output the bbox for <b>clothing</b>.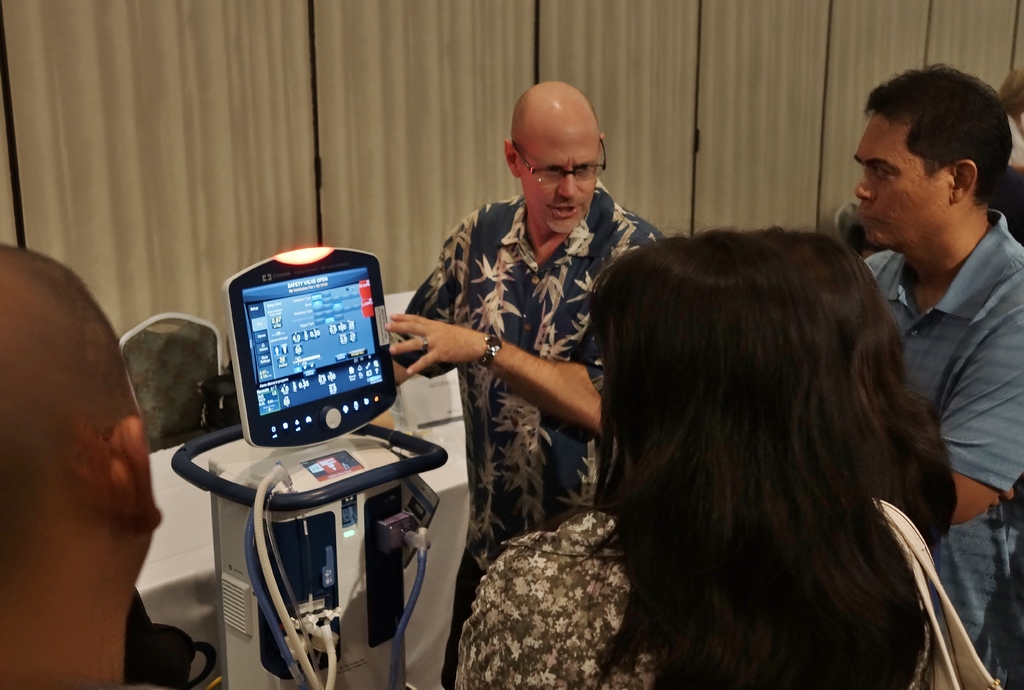
(left=1008, top=107, right=1023, bottom=169).
